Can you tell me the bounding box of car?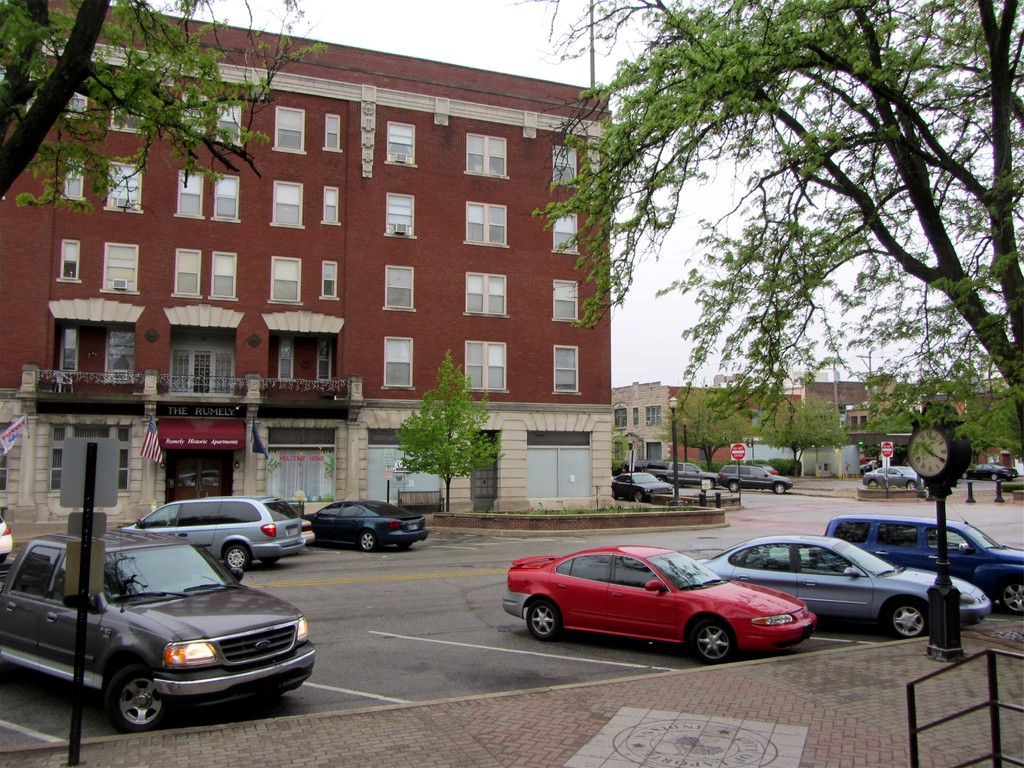
[825, 506, 1023, 614].
